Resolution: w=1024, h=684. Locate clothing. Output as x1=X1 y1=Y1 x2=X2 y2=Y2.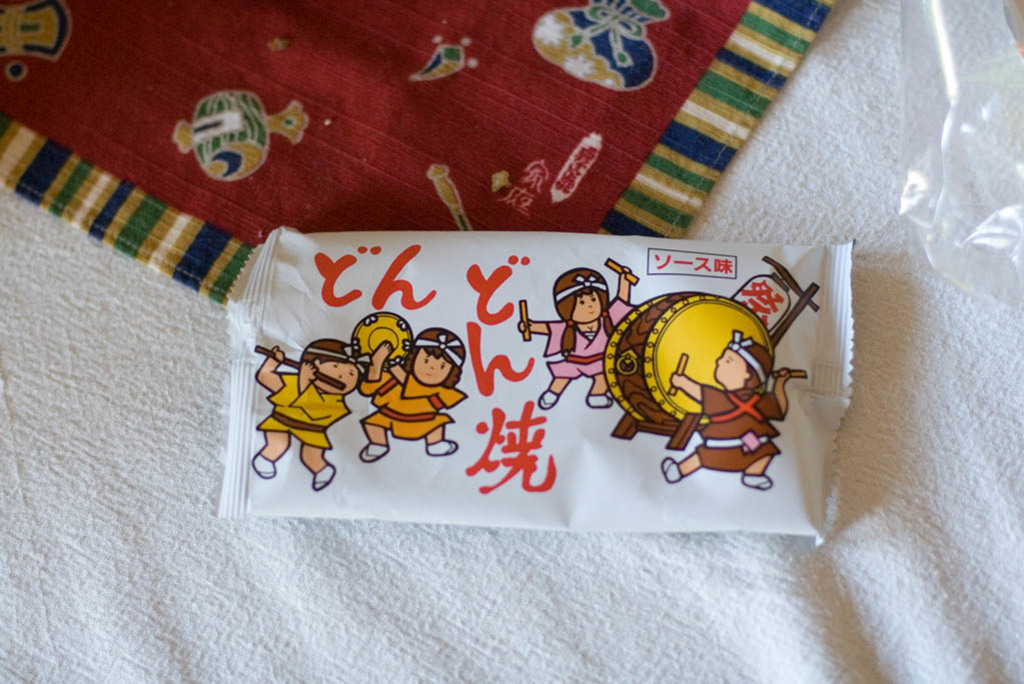
x1=258 y1=370 x2=354 y2=452.
